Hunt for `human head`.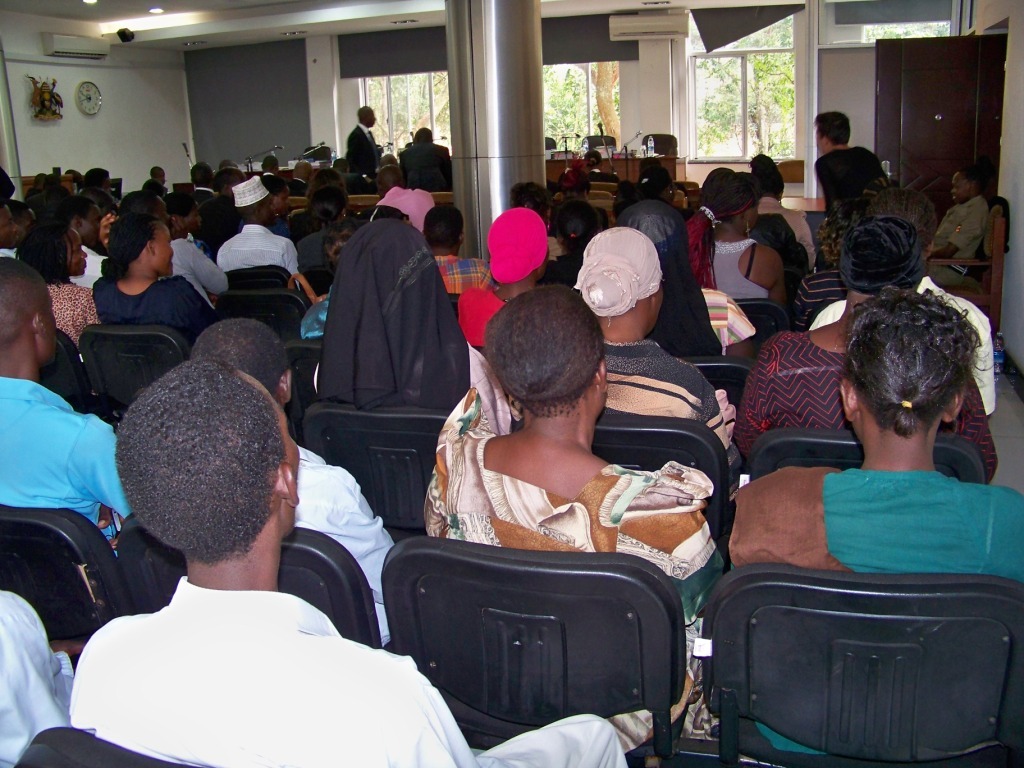
Hunted down at detection(100, 211, 179, 278).
